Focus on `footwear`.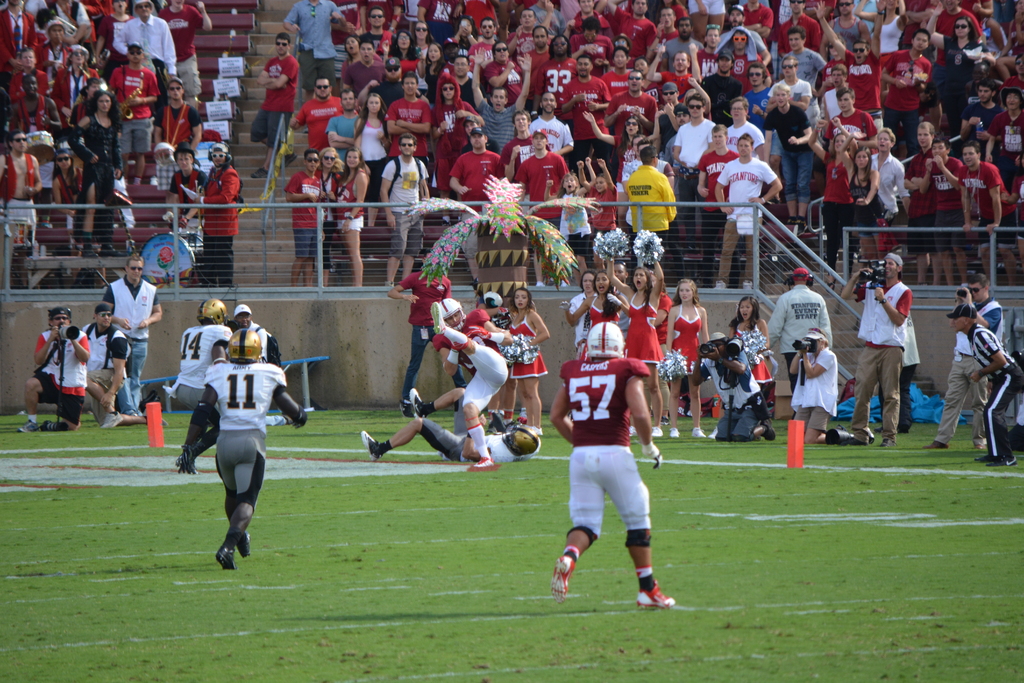
Focused at 709:425:717:437.
